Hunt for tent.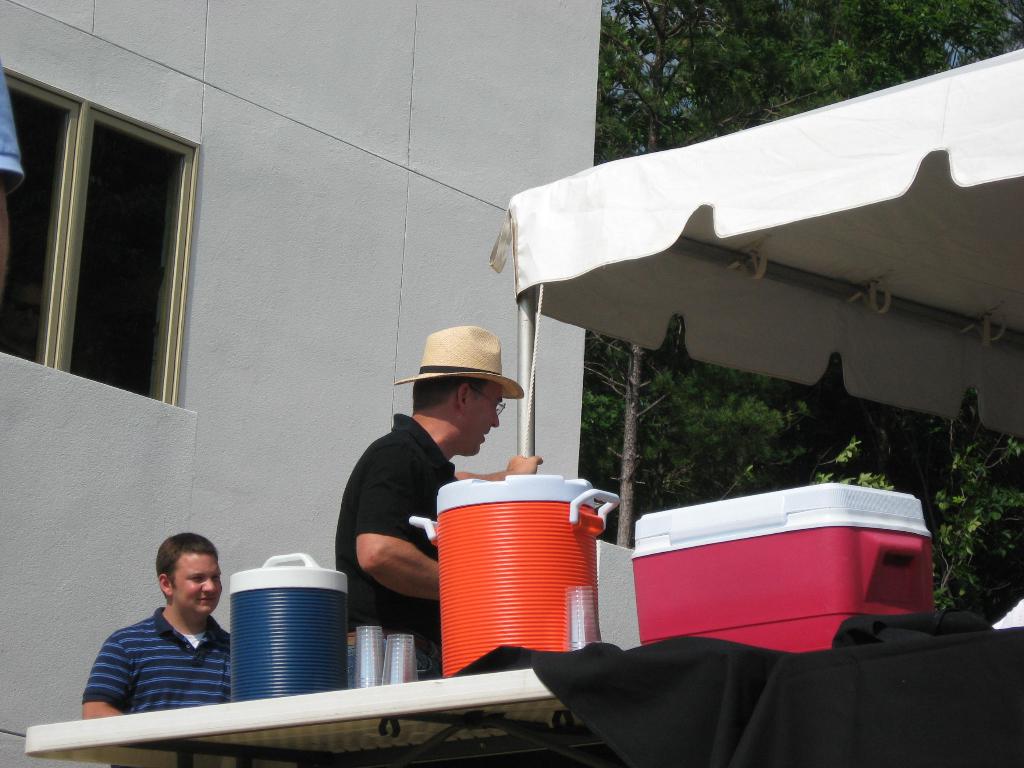
Hunted down at [x1=487, y1=74, x2=1023, y2=510].
